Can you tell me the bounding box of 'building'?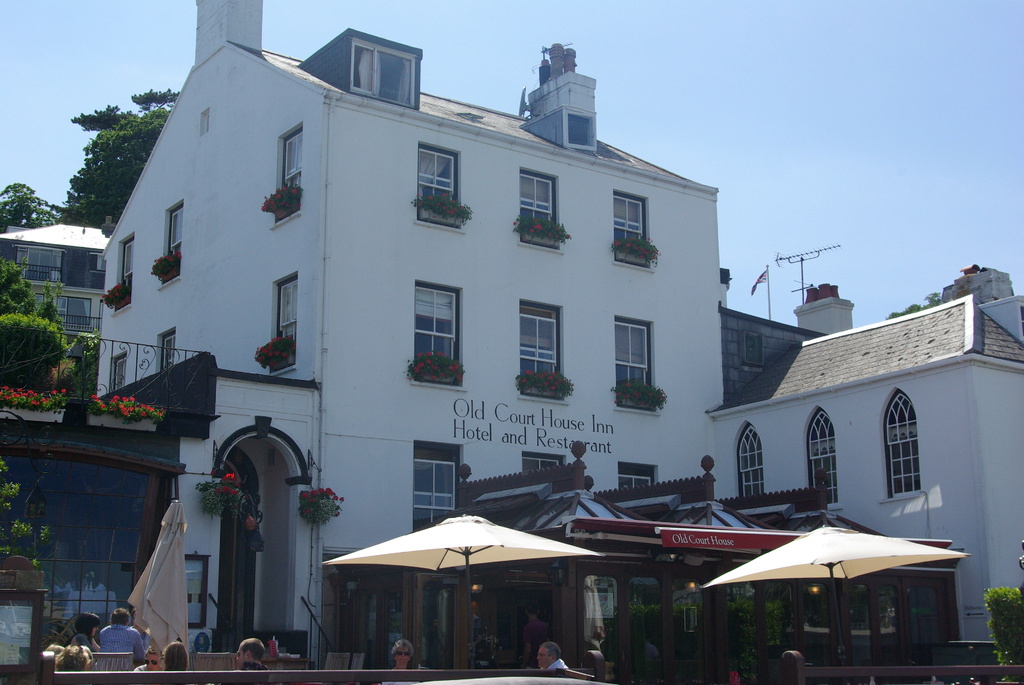
<box>104,2,724,664</box>.
